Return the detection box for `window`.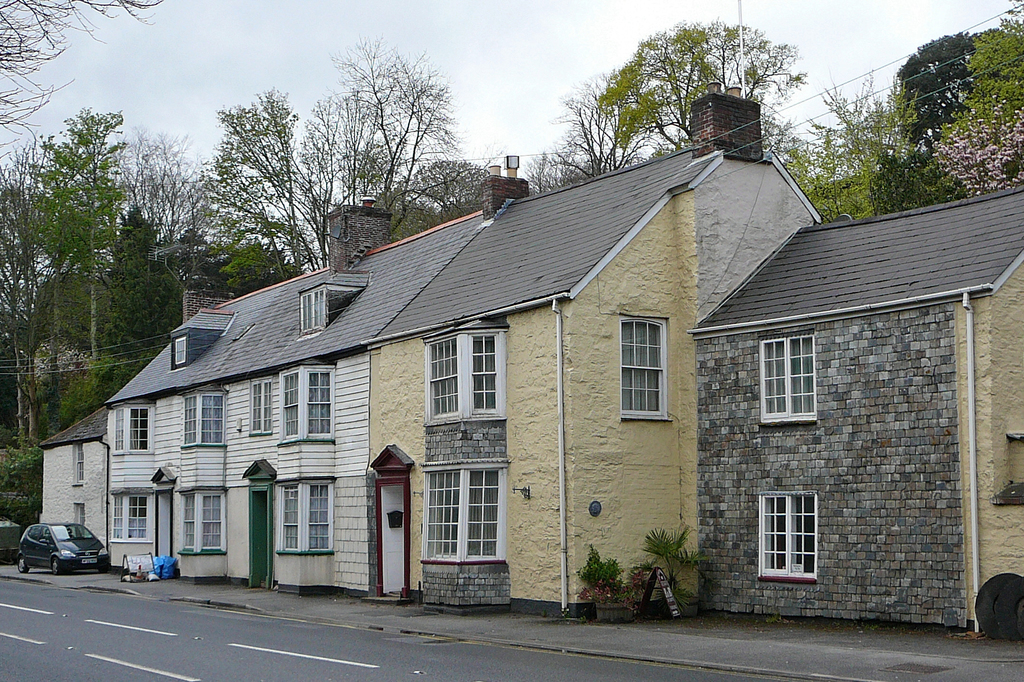
rect(268, 471, 335, 552).
